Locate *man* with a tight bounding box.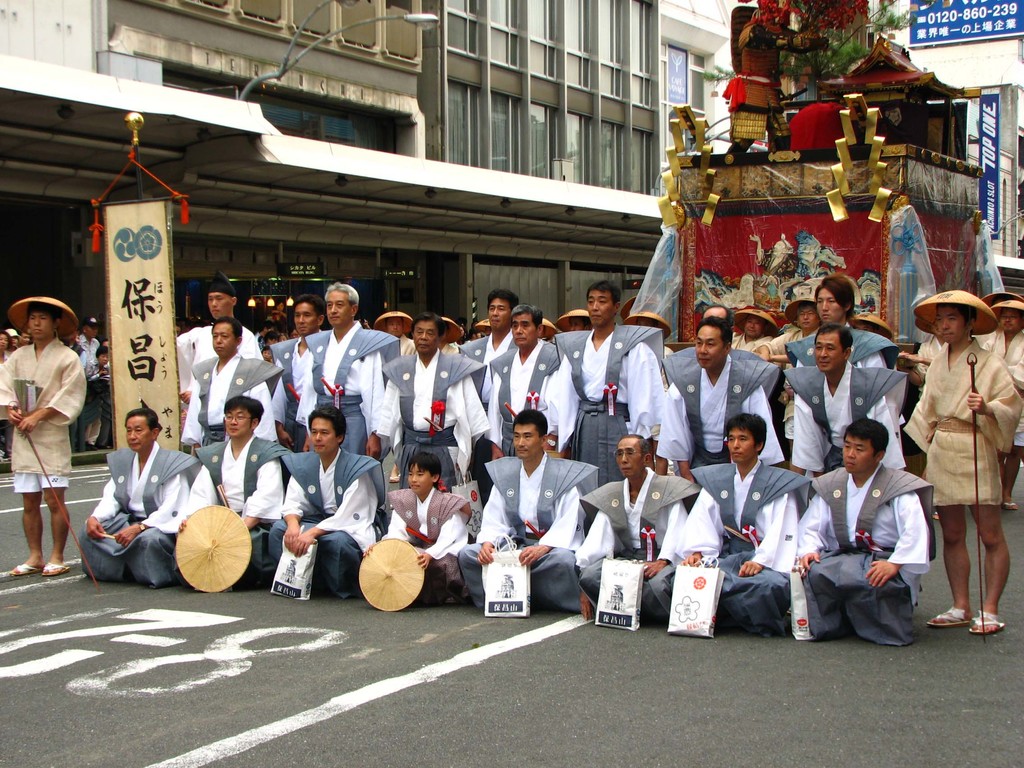
469 323 487 342.
